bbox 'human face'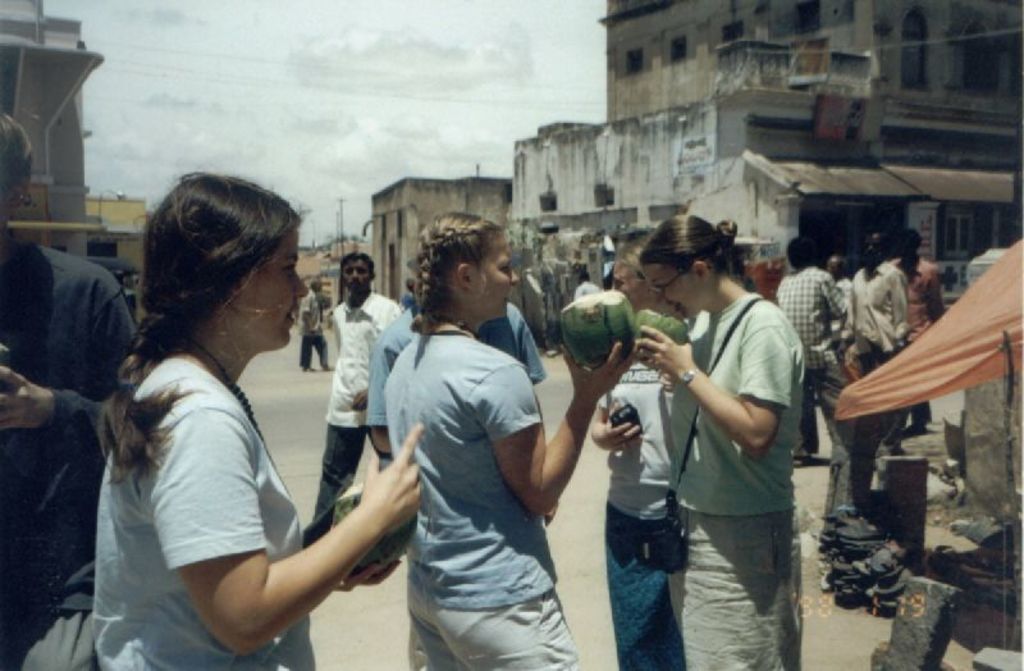
bbox=(472, 233, 518, 316)
